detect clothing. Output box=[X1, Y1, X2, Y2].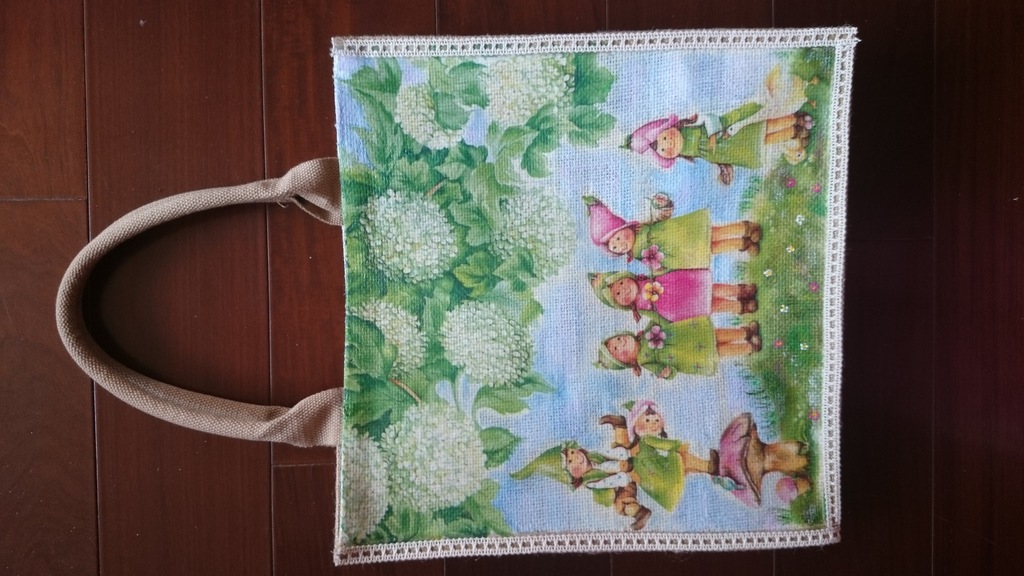
box=[637, 269, 713, 317].
